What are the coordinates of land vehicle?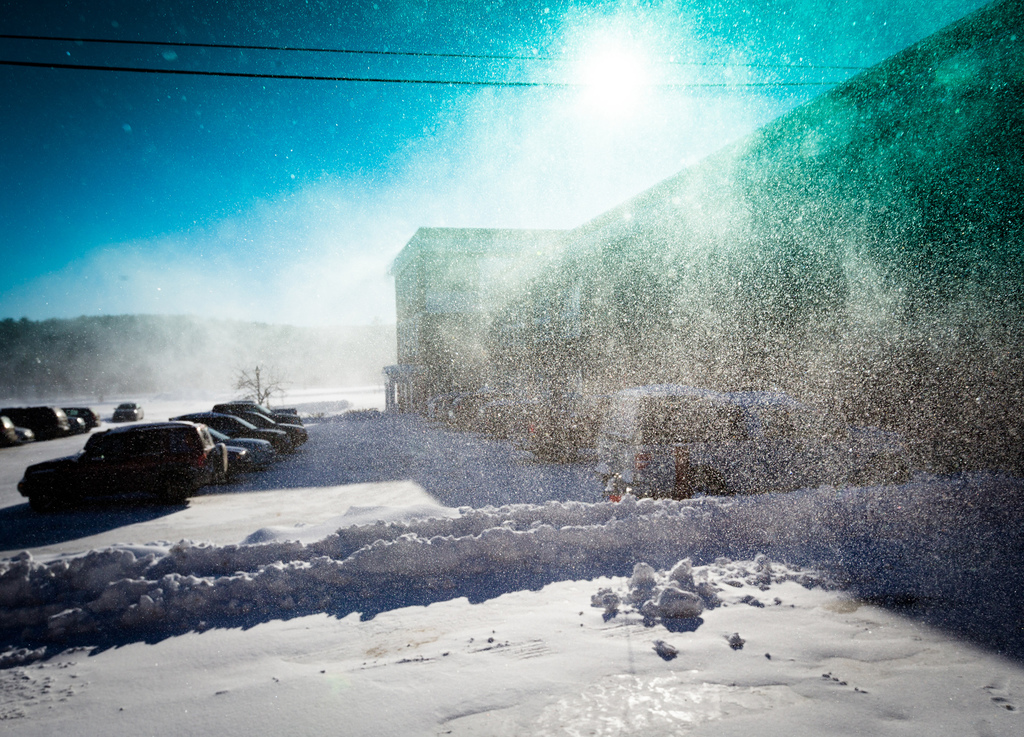
212 399 305 424.
